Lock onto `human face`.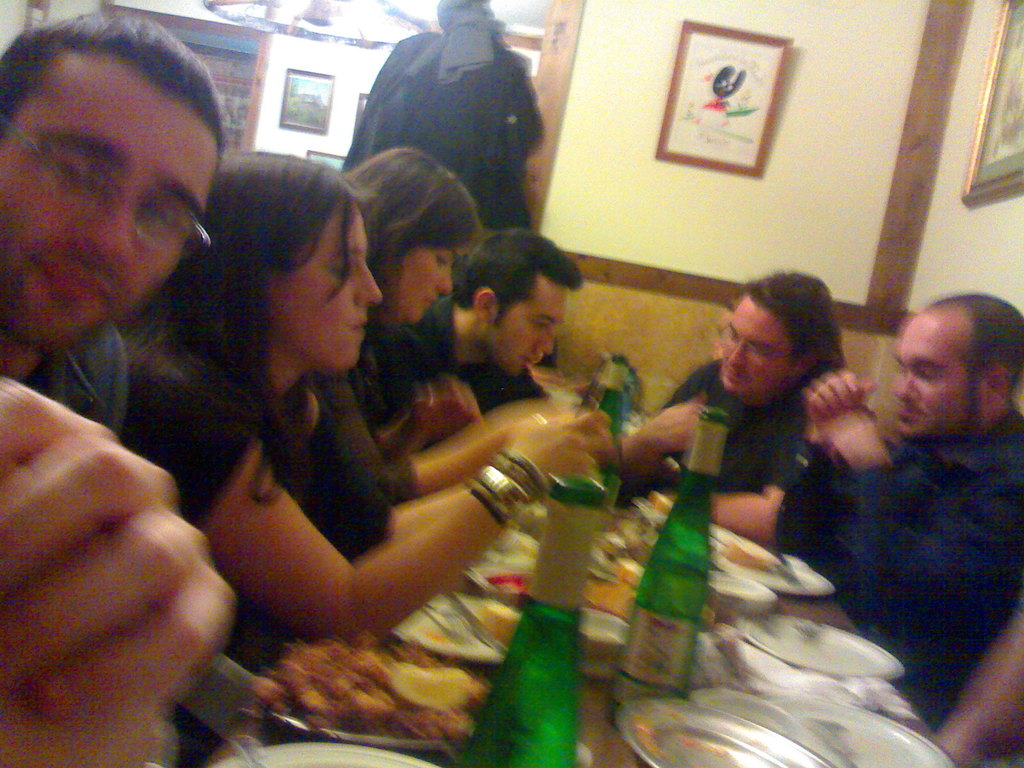
Locked: bbox=(406, 222, 466, 323).
